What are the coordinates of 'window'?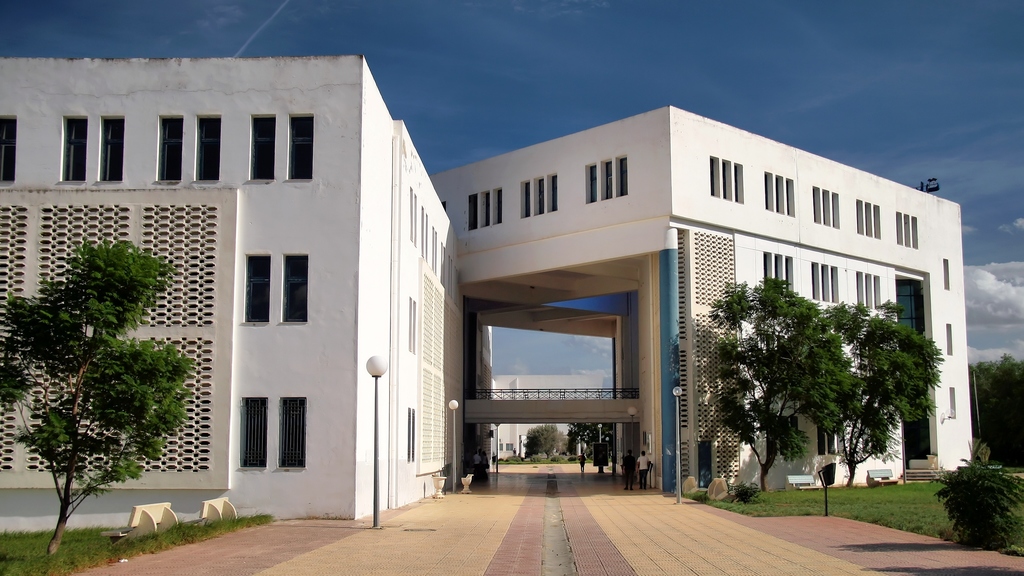
(810,189,838,228).
